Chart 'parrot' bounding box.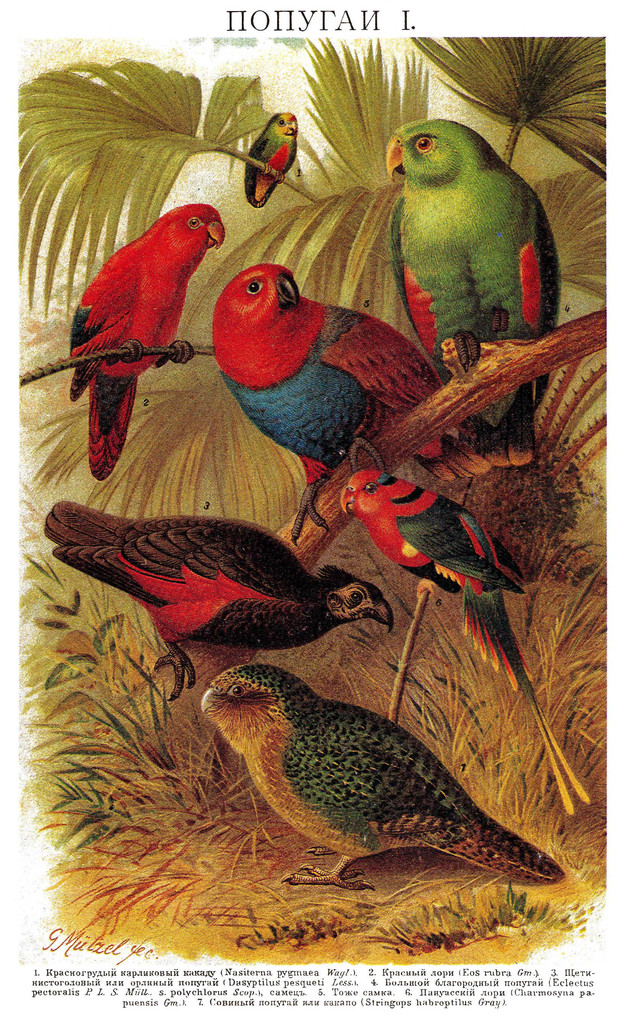
Charted: [x1=331, y1=454, x2=612, y2=822].
